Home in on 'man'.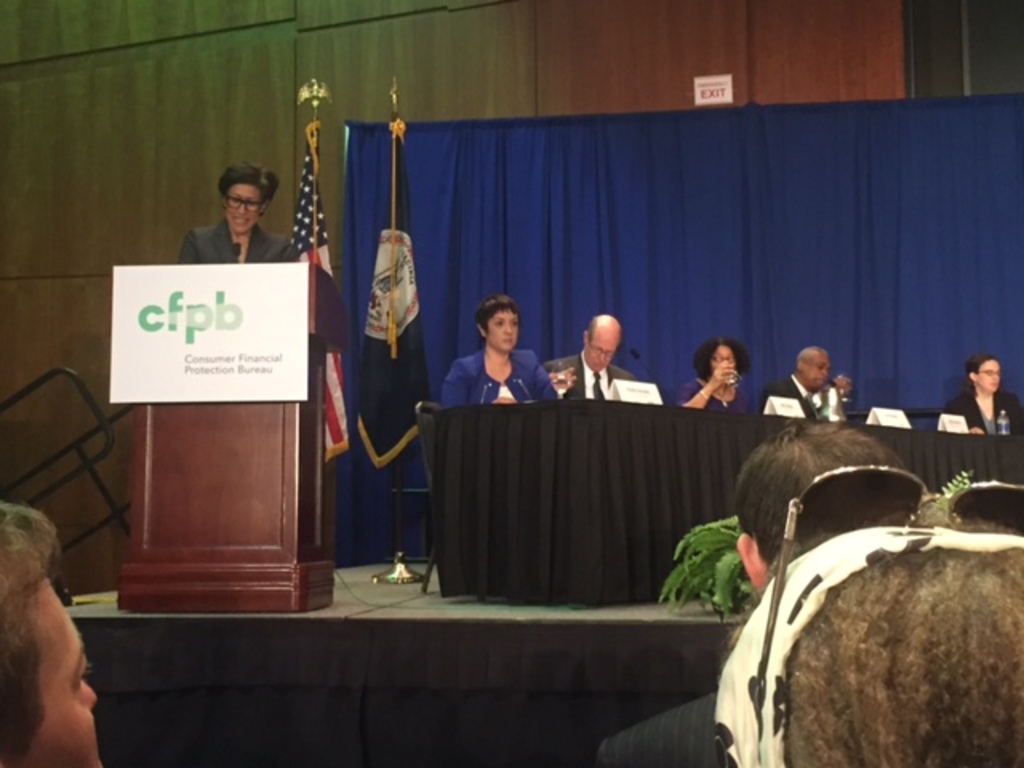
Homed in at rect(542, 312, 630, 400).
